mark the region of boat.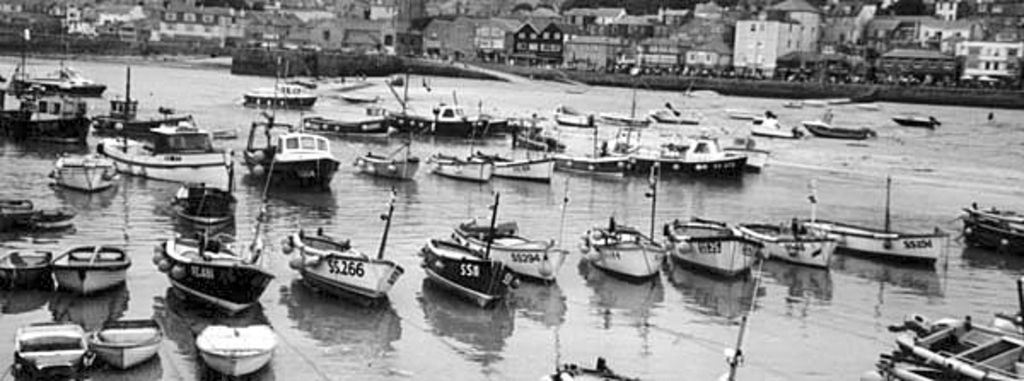
Region: (left=416, top=190, right=524, bottom=313).
